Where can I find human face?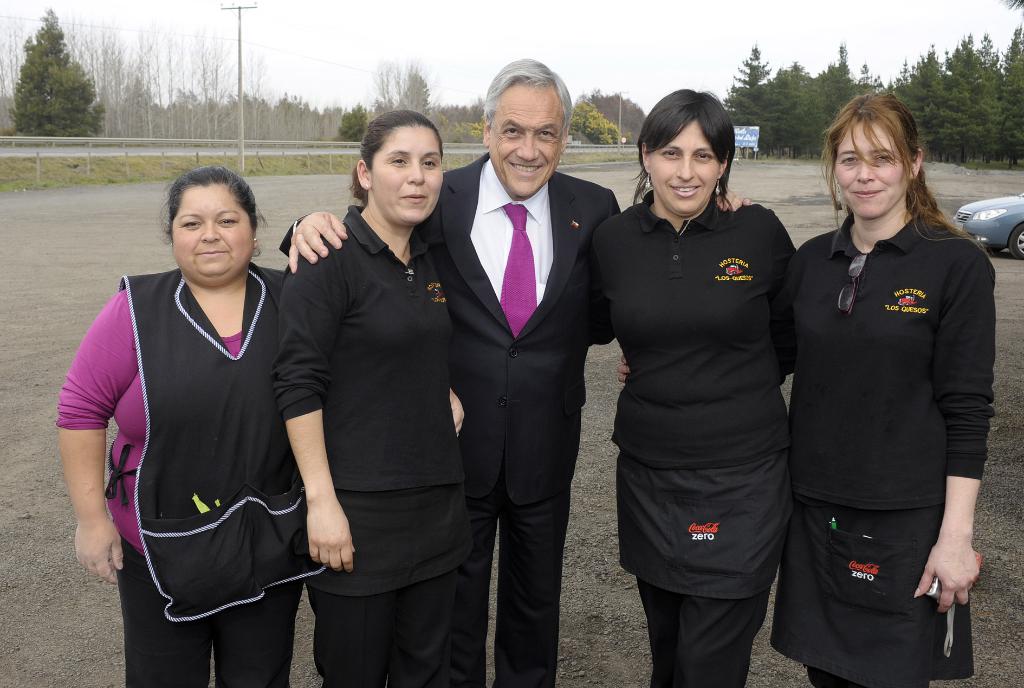
You can find it at locate(367, 119, 450, 228).
